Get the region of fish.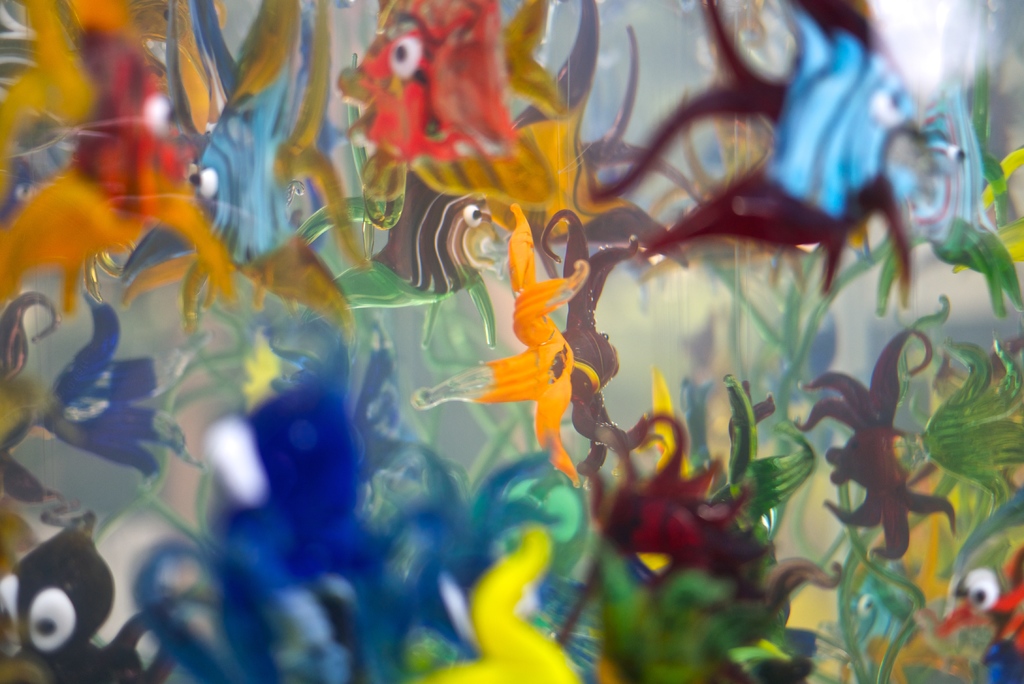
0,0,230,299.
